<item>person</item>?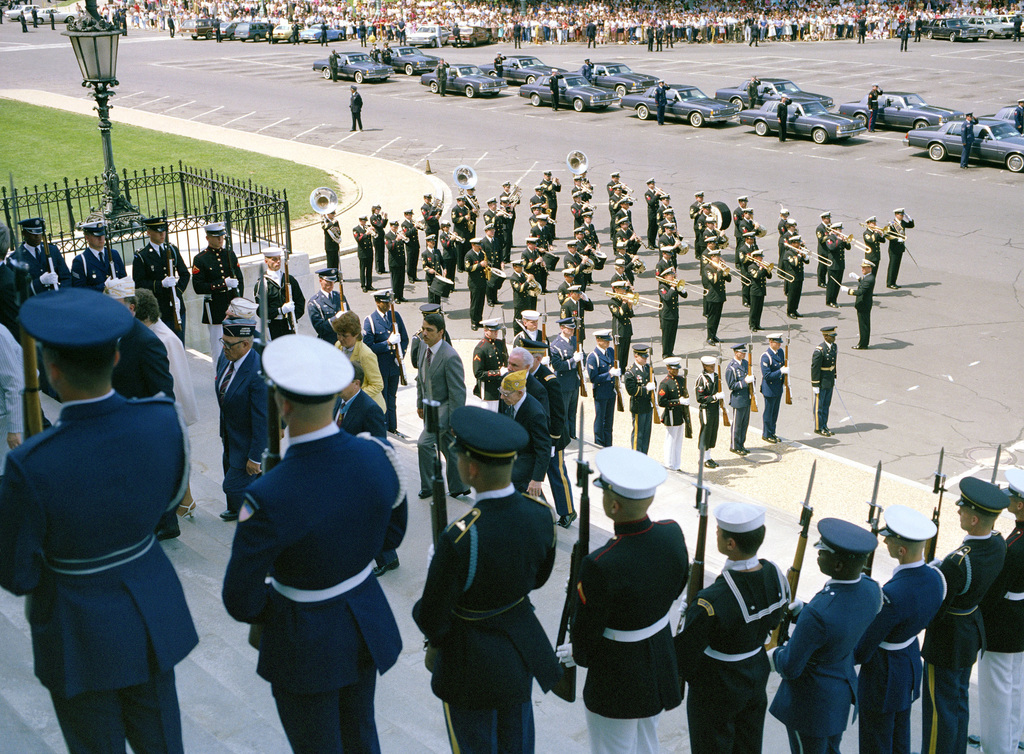
[x1=0, y1=10, x2=3, y2=24]
